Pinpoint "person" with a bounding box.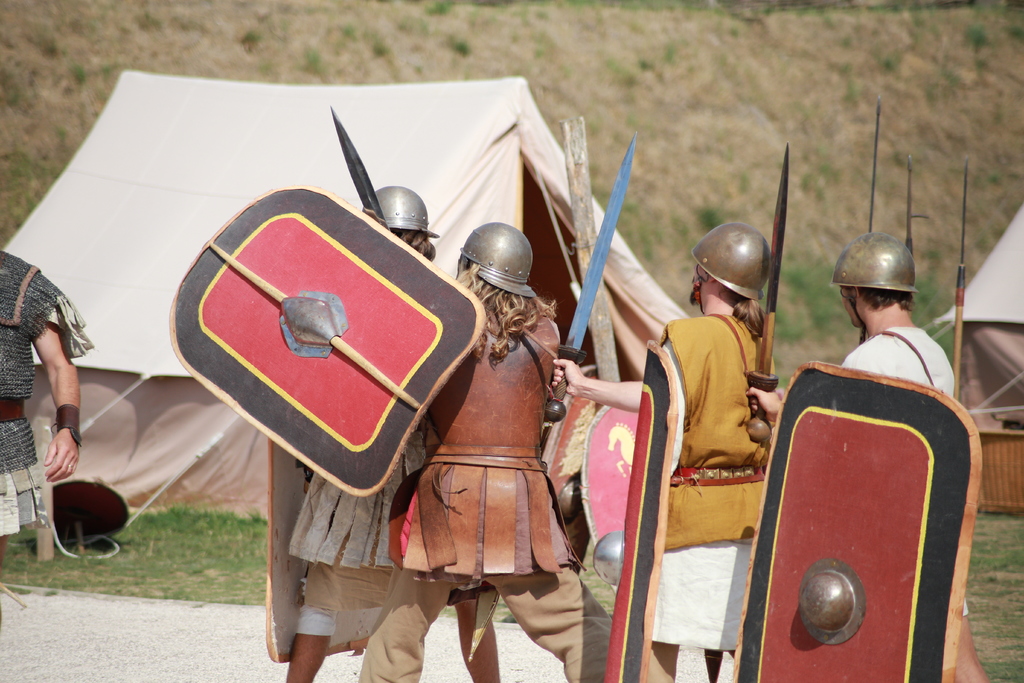
box(551, 219, 776, 682).
